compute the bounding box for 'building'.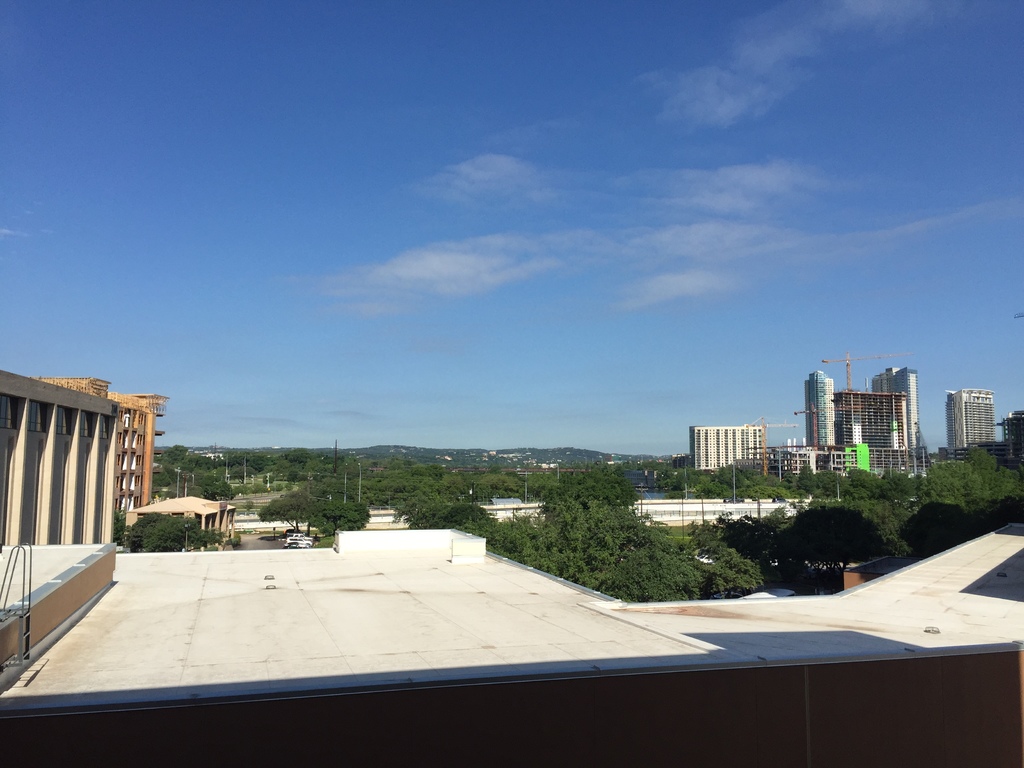
[left=628, top=470, right=657, bottom=491].
